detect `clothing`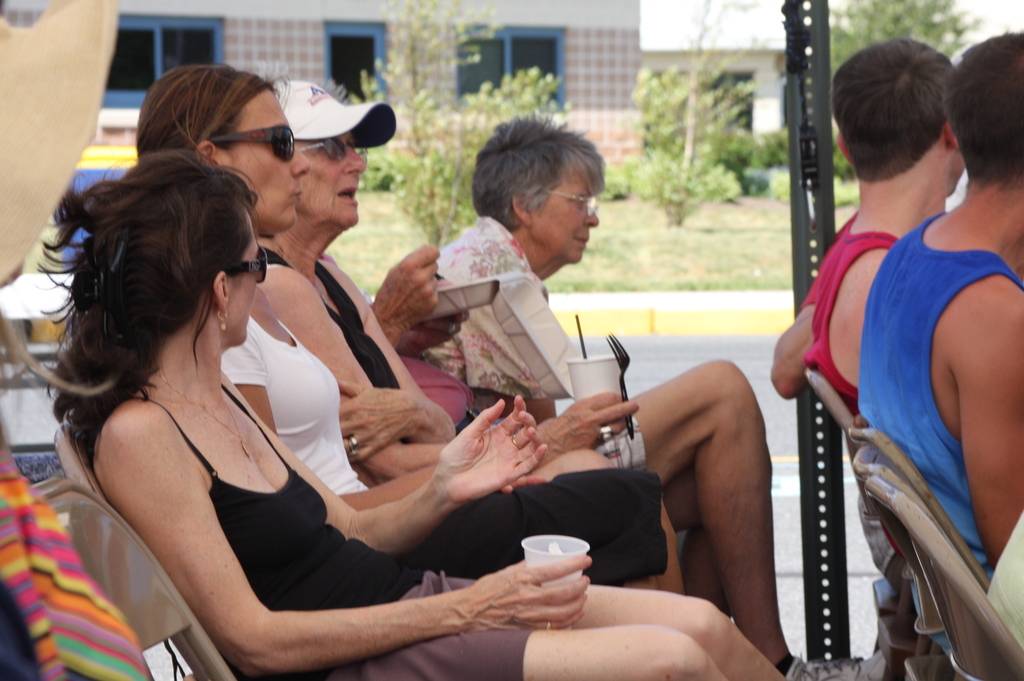
select_region(422, 215, 549, 400)
